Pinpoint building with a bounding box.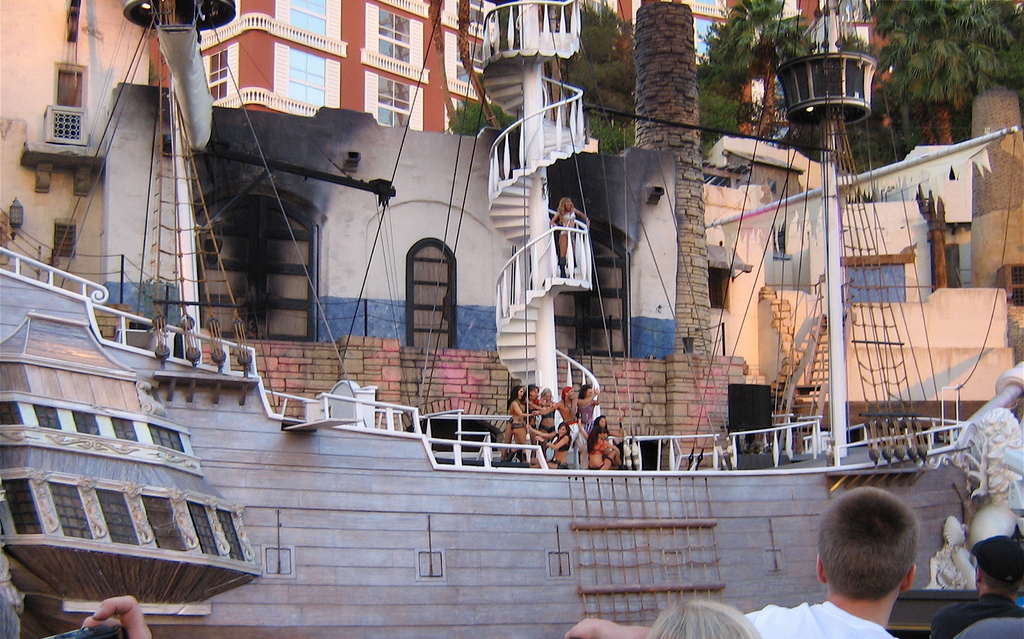
box=[692, 133, 1023, 432].
